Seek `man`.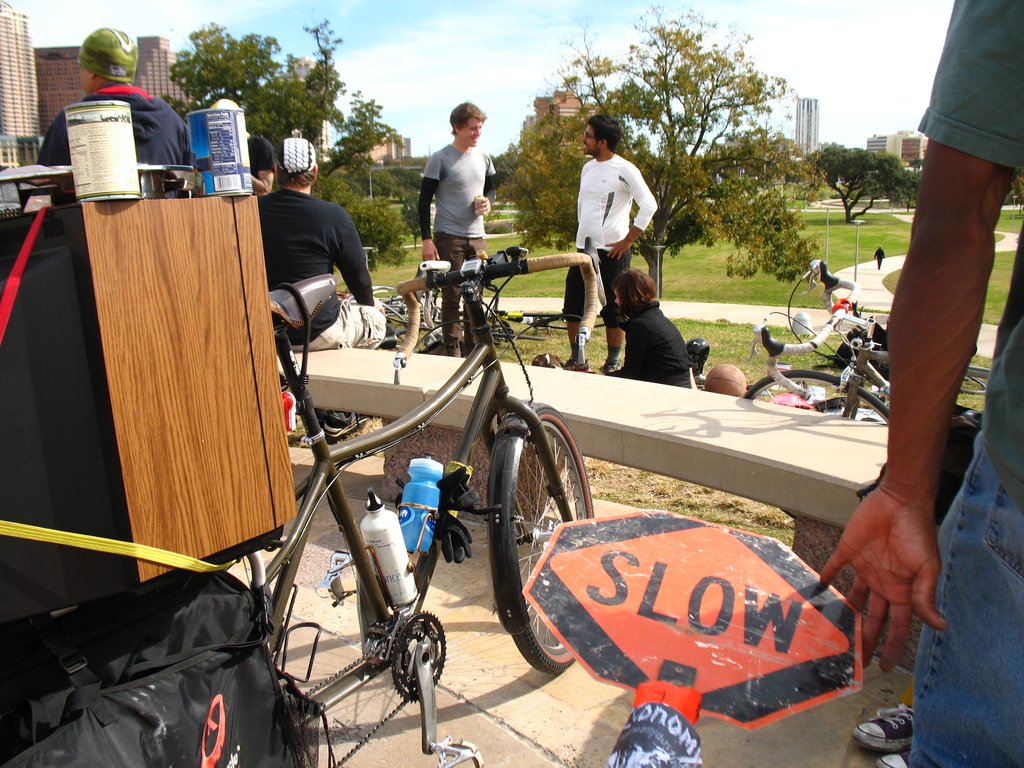
rect(257, 134, 390, 439).
